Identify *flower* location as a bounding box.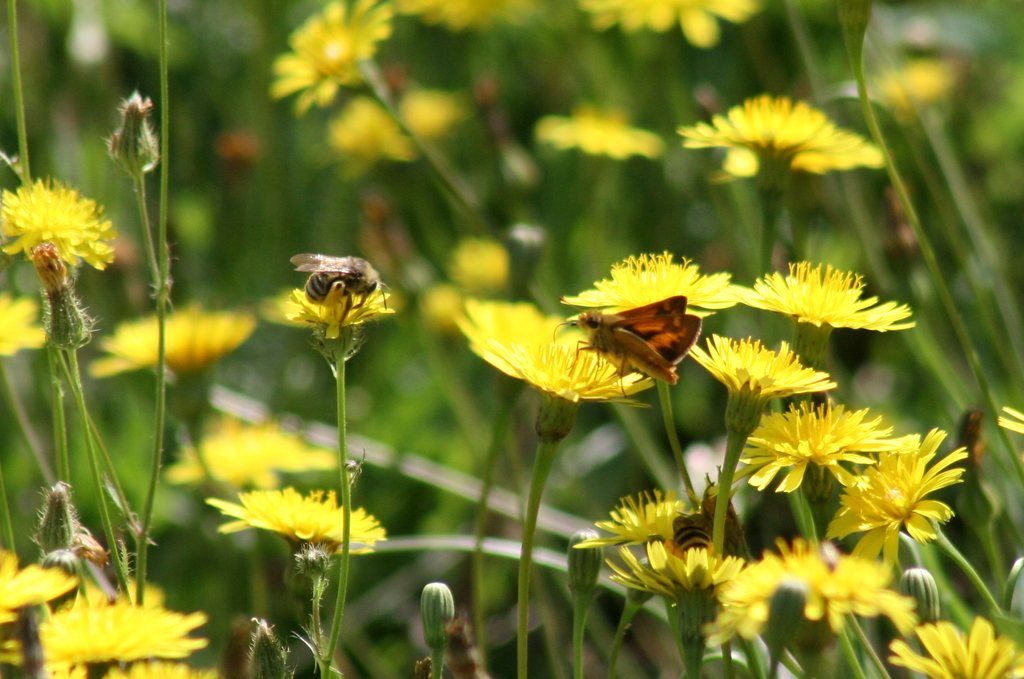
detection(884, 617, 1023, 678).
